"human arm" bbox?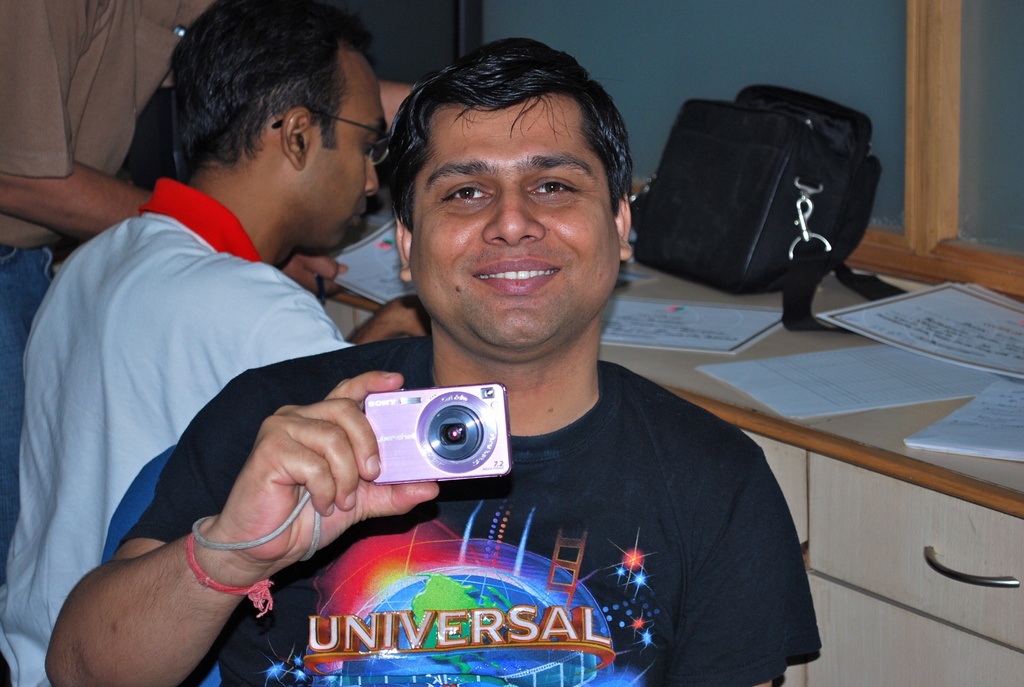
bbox=(273, 233, 339, 306)
